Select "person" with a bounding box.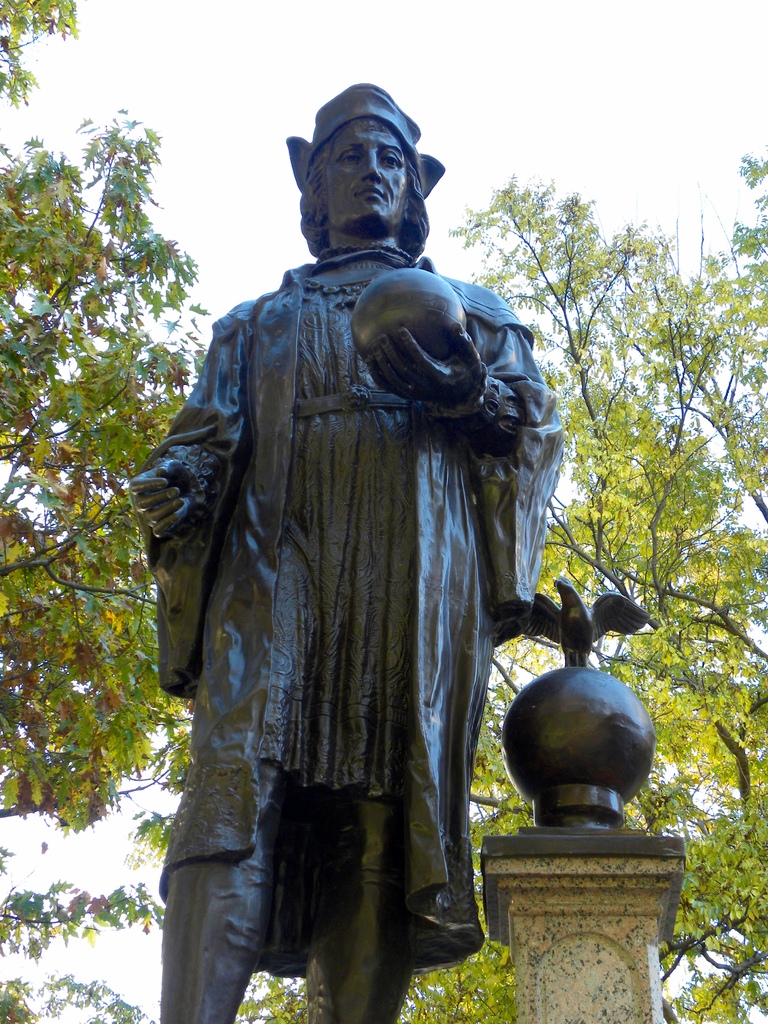
locate(129, 81, 573, 1021).
